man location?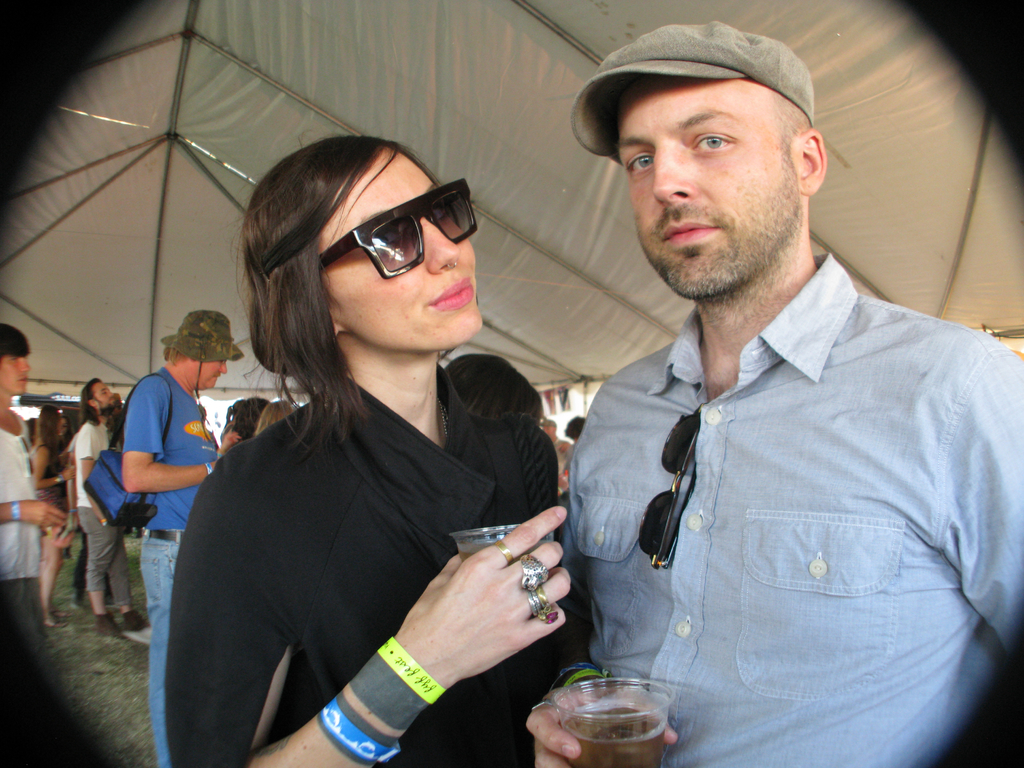
bbox=(71, 378, 144, 634)
